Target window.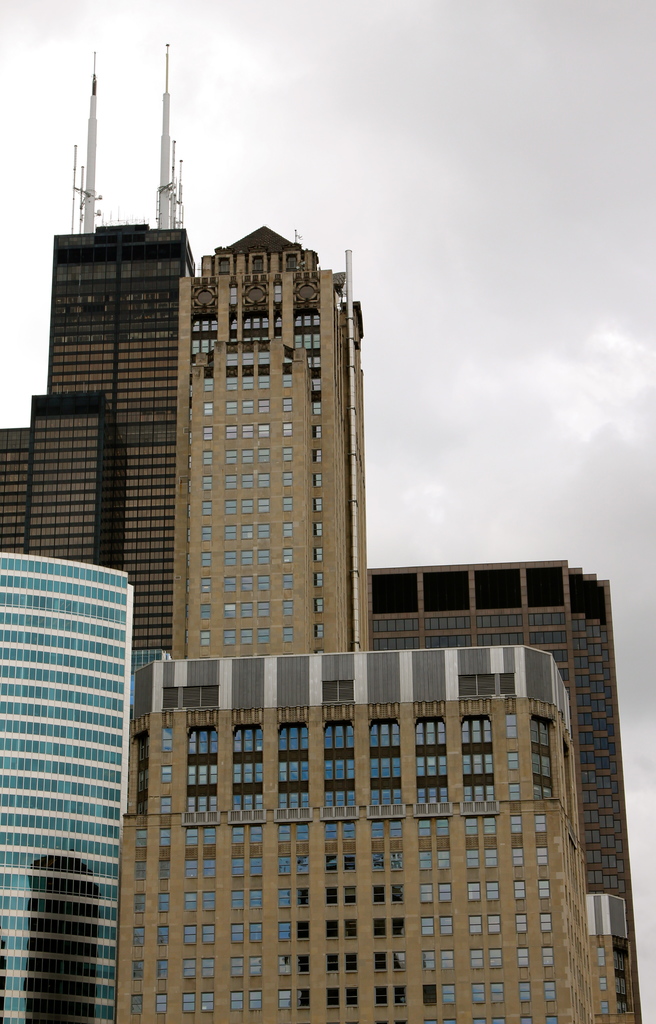
Target region: {"x1": 344, "y1": 725, "x2": 356, "y2": 748}.
